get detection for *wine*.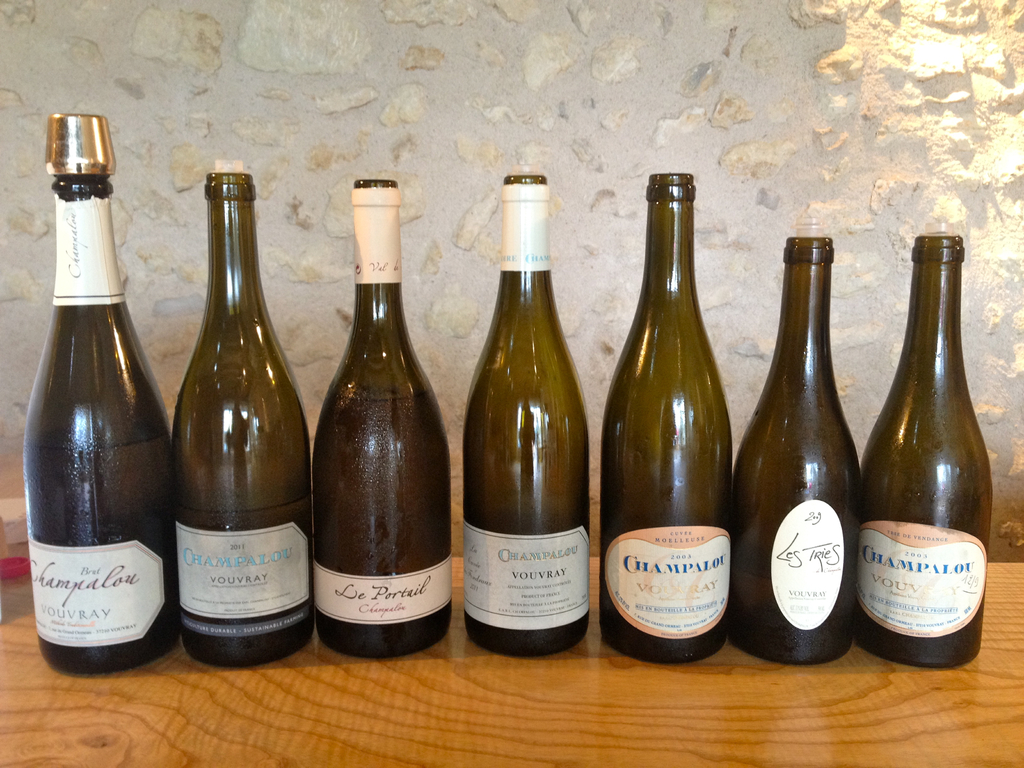
Detection: 732,239,863,667.
